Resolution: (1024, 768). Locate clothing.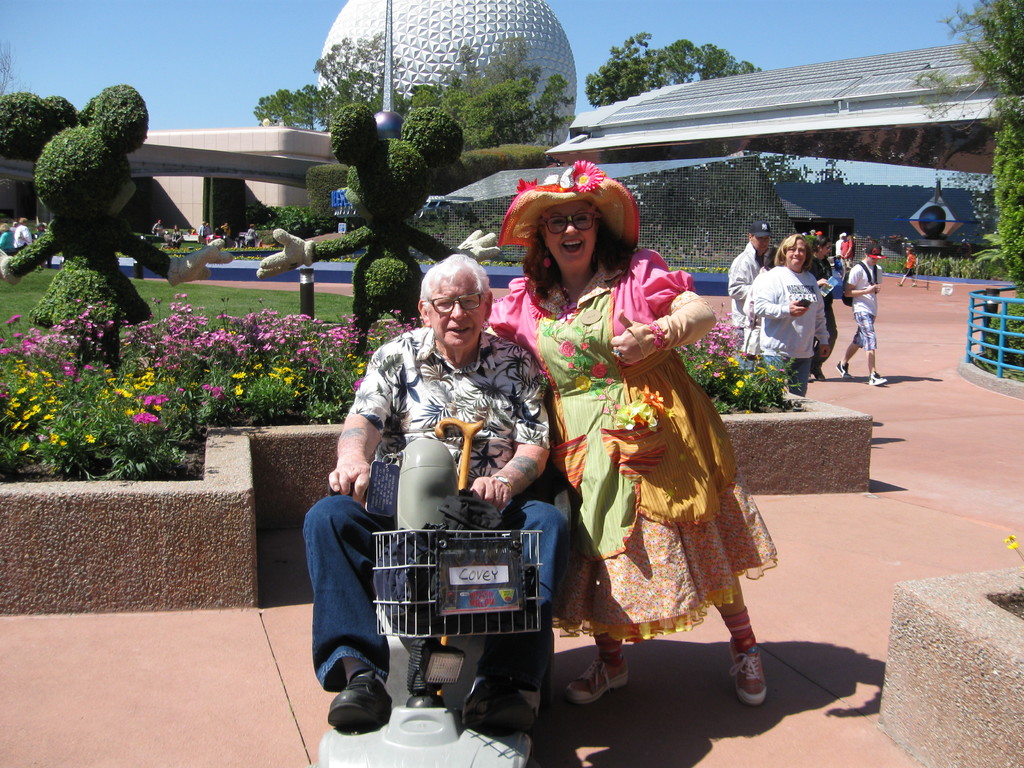
[x1=839, y1=259, x2=877, y2=359].
